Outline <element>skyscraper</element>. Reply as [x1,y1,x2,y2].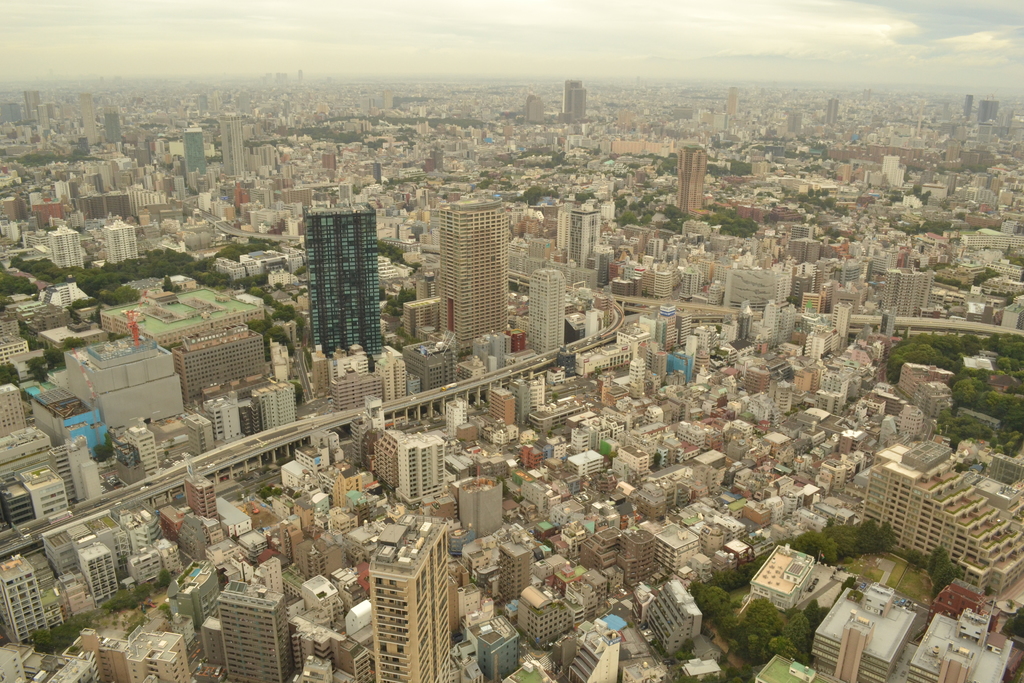
[520,588,563,648].
